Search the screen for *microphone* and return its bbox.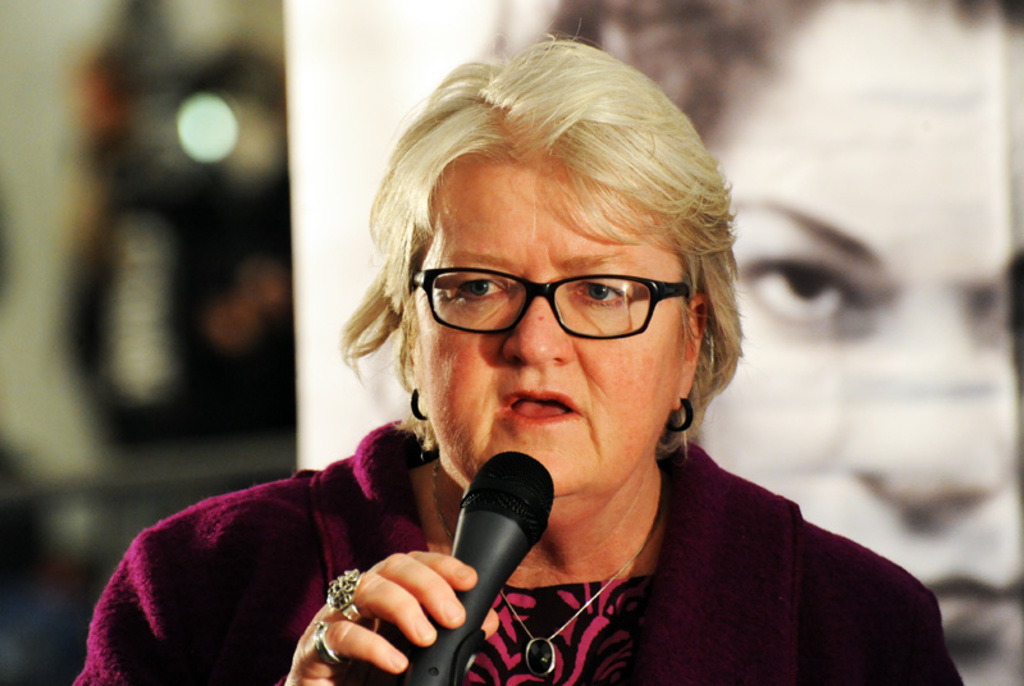
Found: [421, 465, 561, 641].
